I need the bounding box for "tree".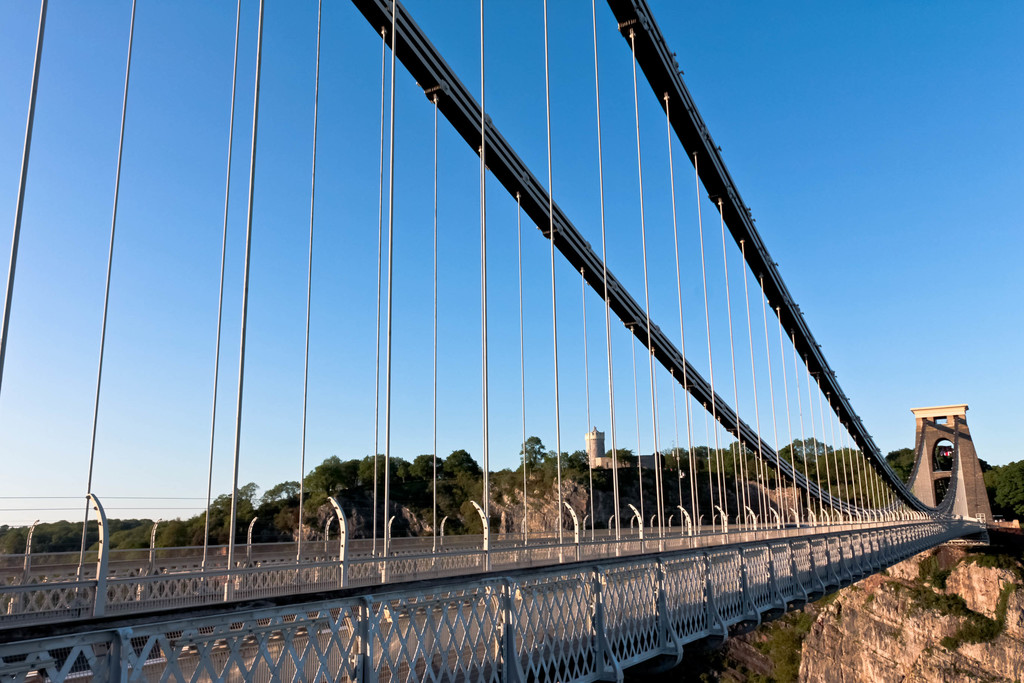
Here it is: {"left": 334, "top": 451, "right": 364, "bottom": 493}.
